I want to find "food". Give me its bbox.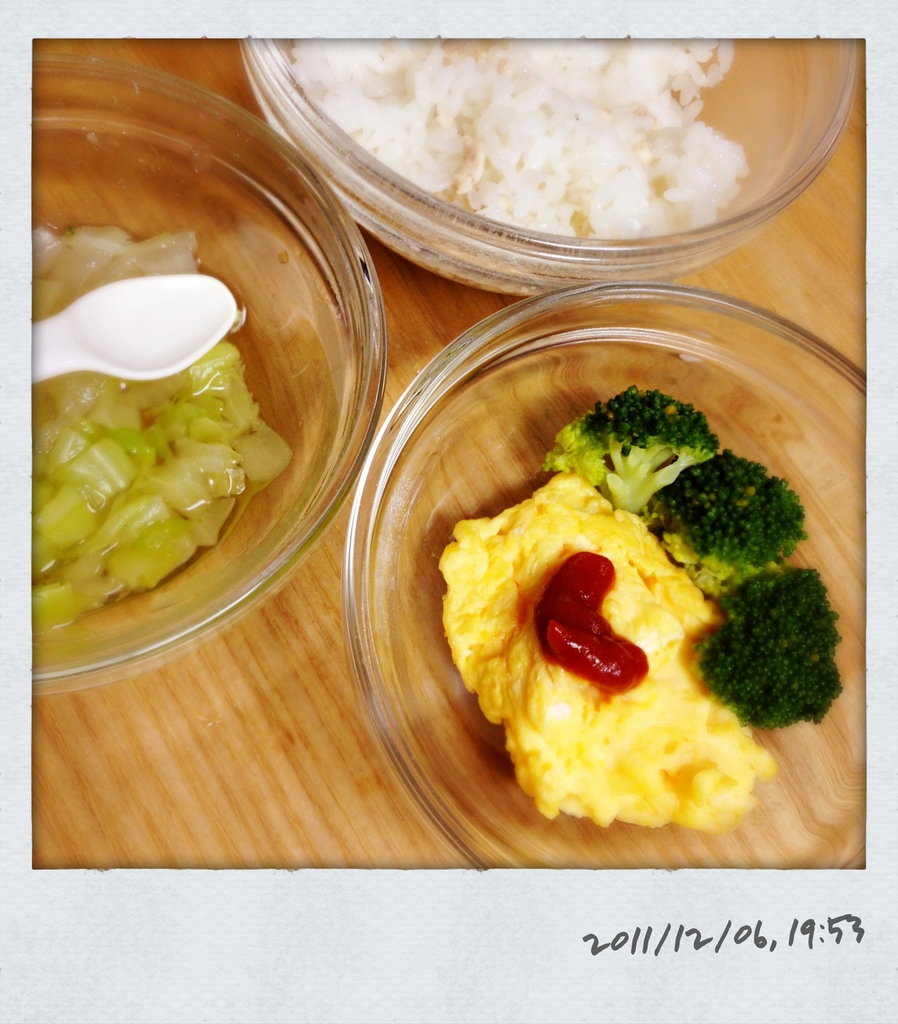
<region>31, 228, 291, 632</region>.
